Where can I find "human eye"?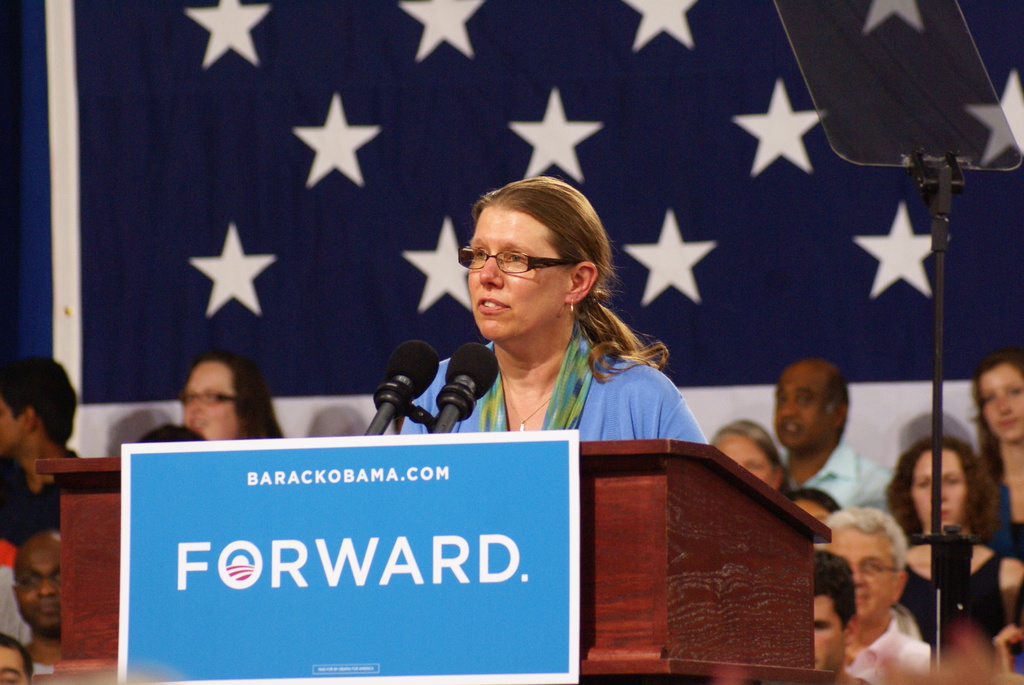
You can find it at [506, 249, 529, 267].
